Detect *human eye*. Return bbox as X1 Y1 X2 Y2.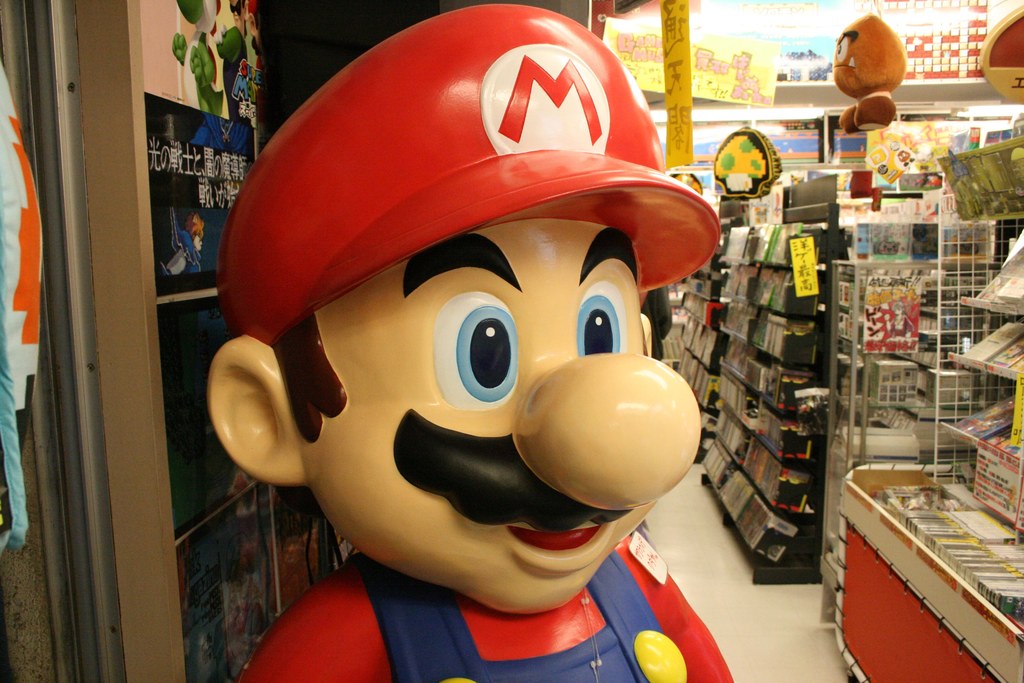
448 302 509 405.
